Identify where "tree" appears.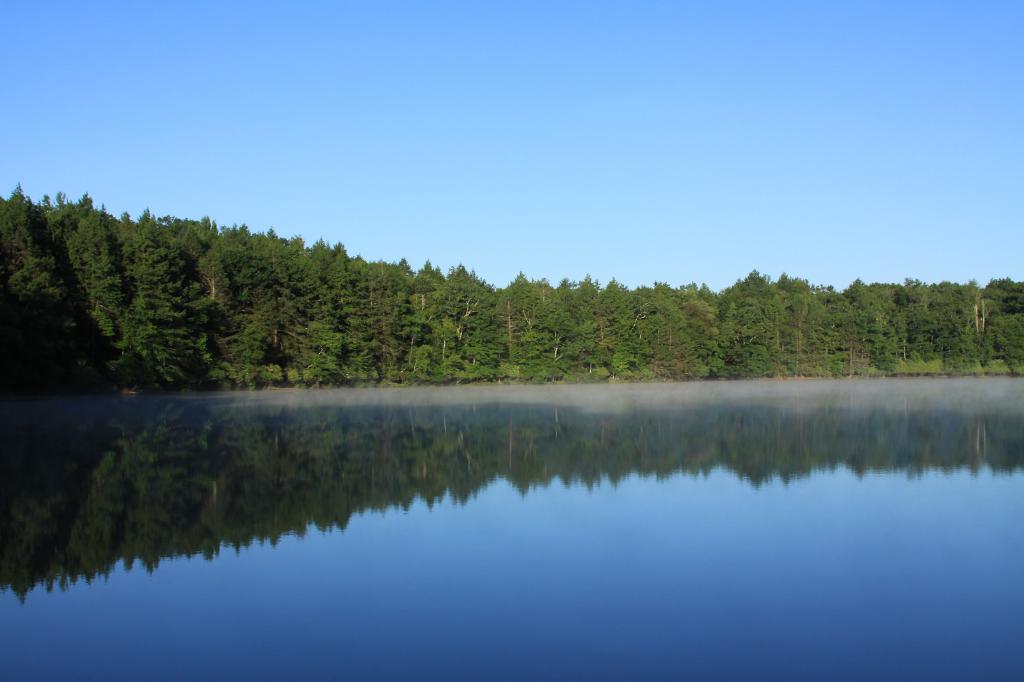
Appears at {"left": 366, "top": 253, "right": 428, "bottom": 377}.
